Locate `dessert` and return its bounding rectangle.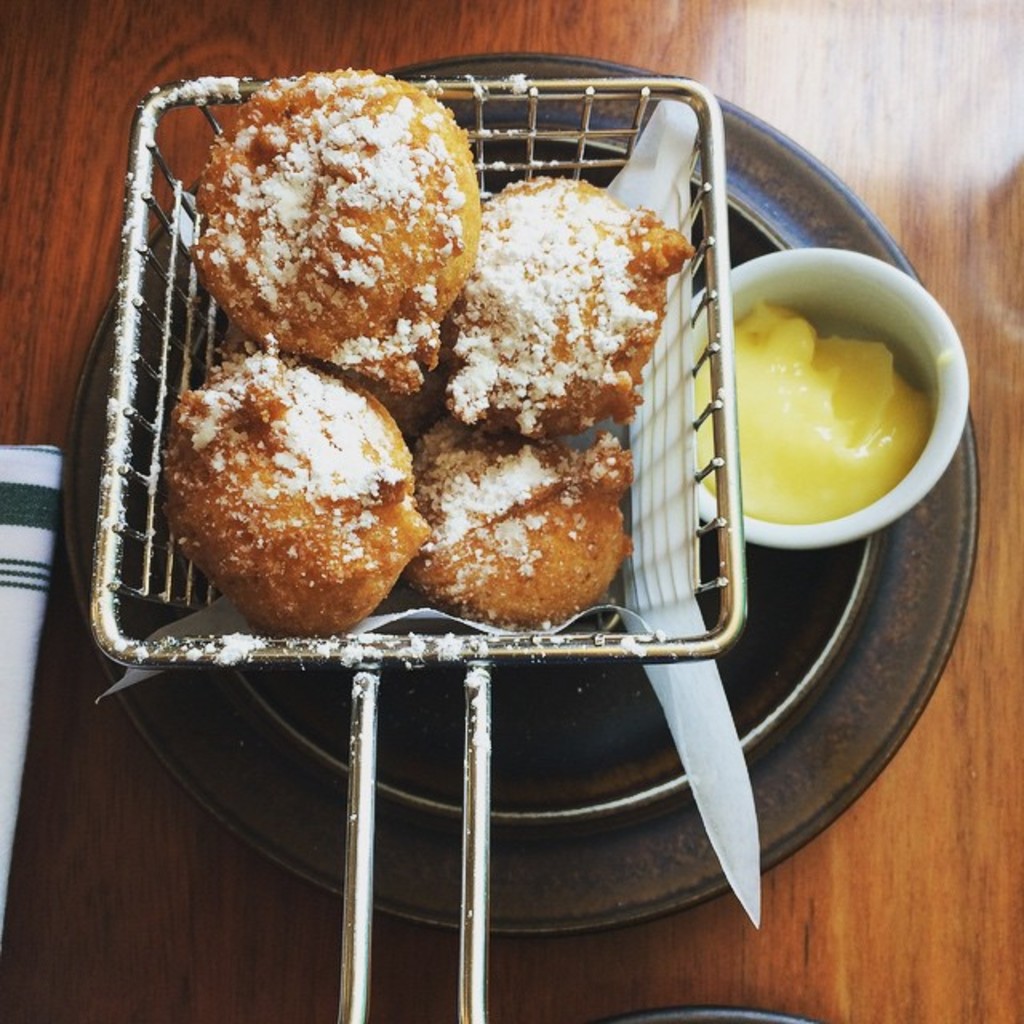
<bbox>165, 75, 506, 384</bbox>.
